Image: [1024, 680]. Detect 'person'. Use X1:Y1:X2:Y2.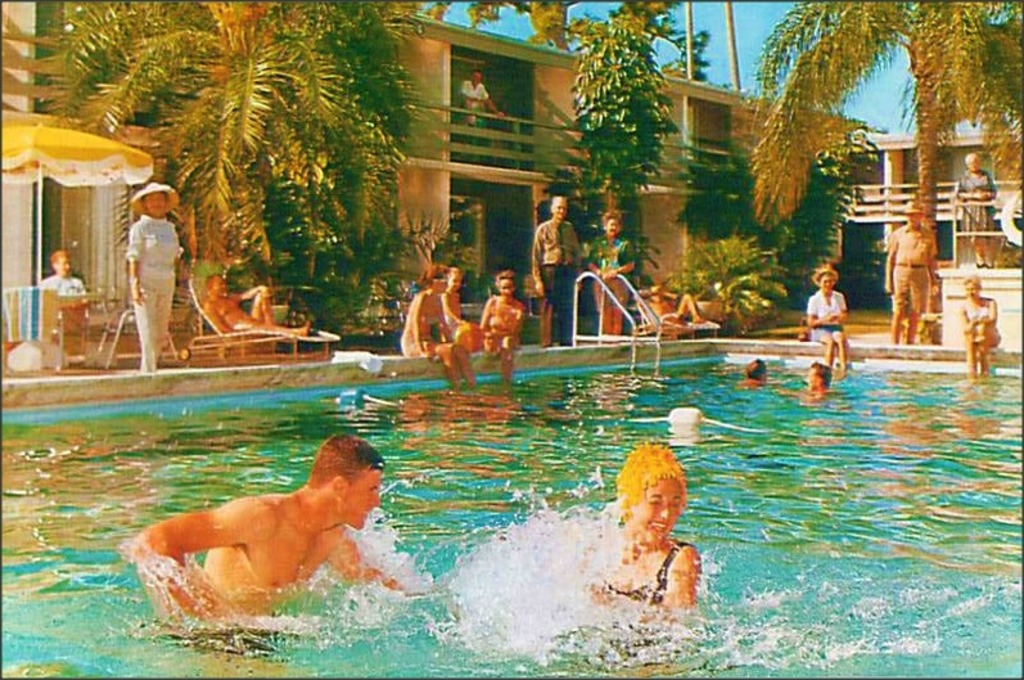
958:274:998:375.
